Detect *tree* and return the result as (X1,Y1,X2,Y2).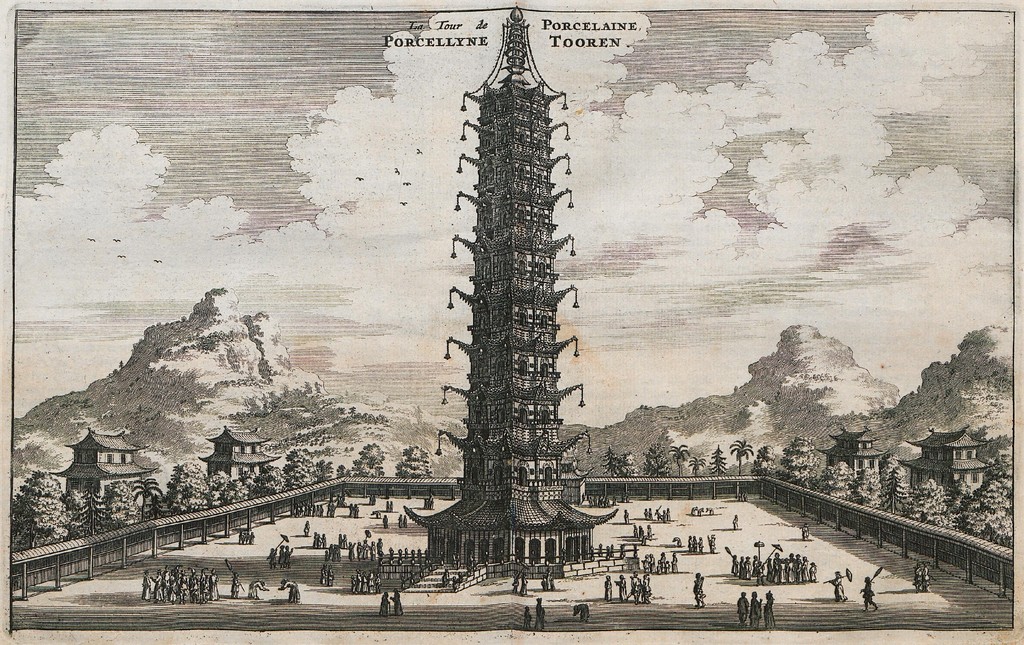
(725,437,752,476).
